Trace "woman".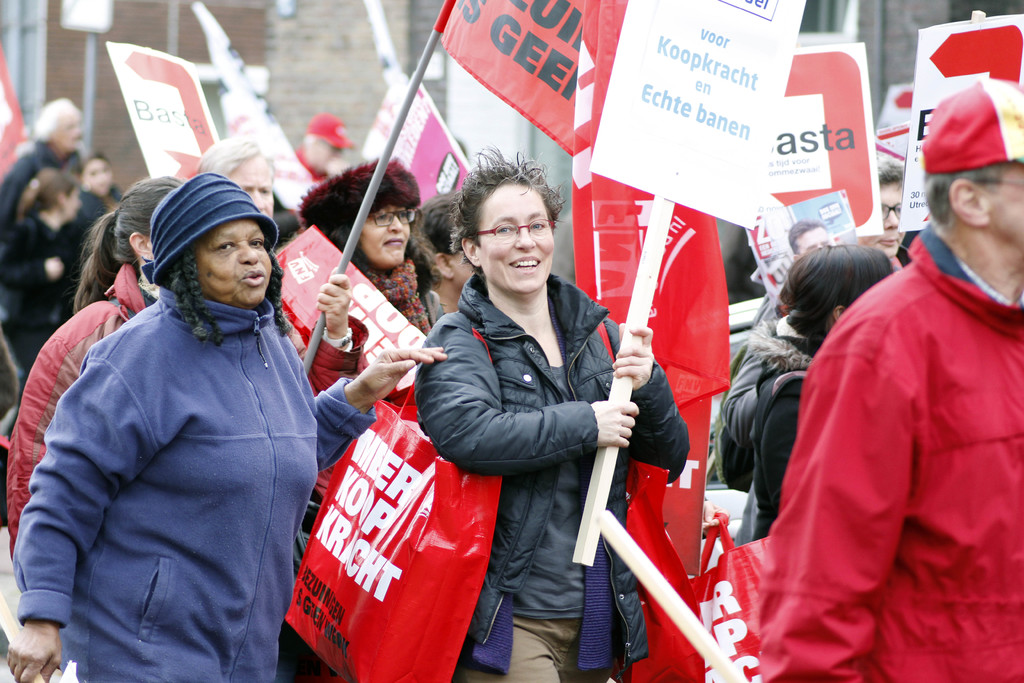
Traced to [x1=6, y1=173, x2=187, y2=562].
